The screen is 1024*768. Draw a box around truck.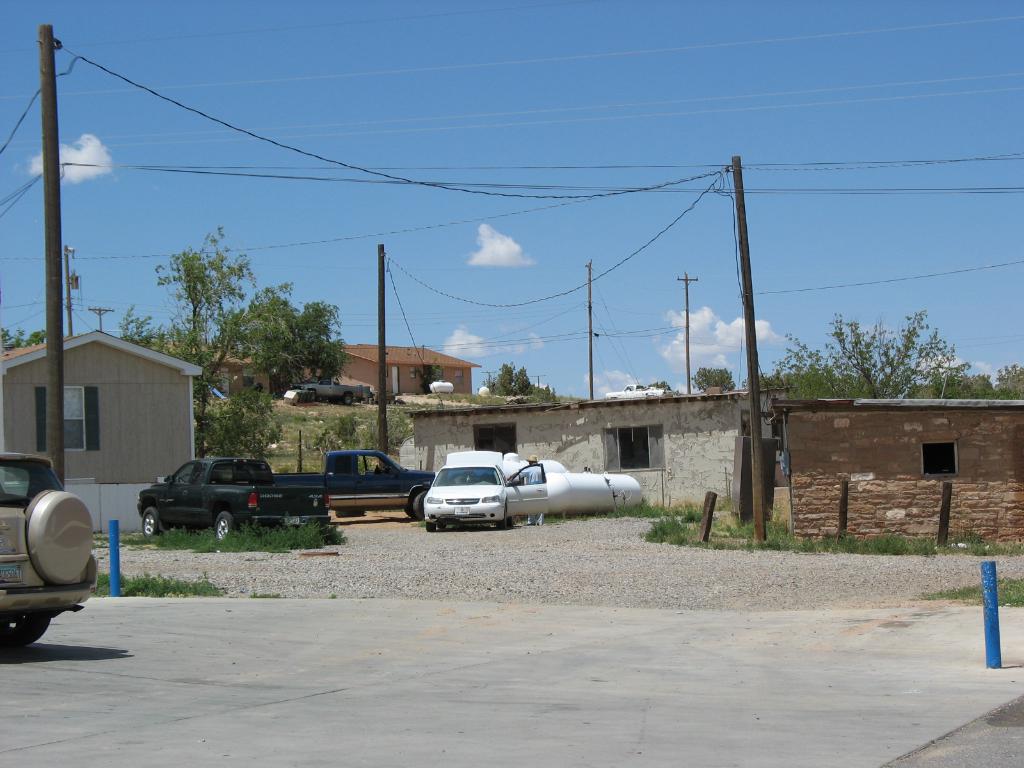
Rect(282, 441, 439, 565).
